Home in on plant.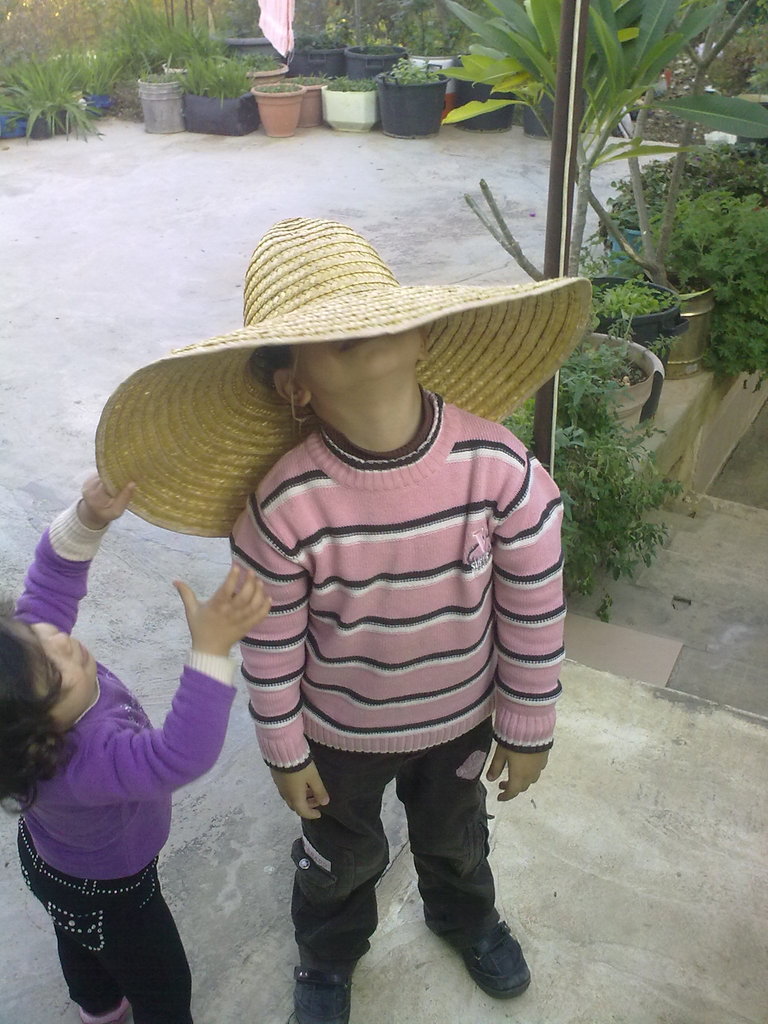
Homed in at (259, 72, 307, 86).
